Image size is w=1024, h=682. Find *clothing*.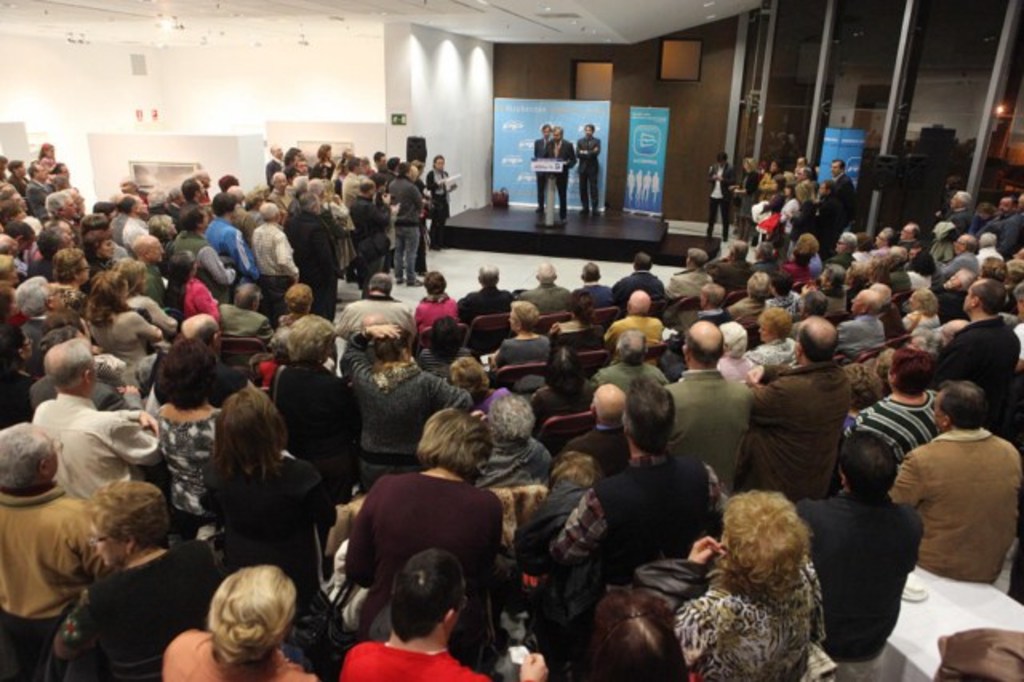
(x1=544, y1=141, x2=582, y2=213).
